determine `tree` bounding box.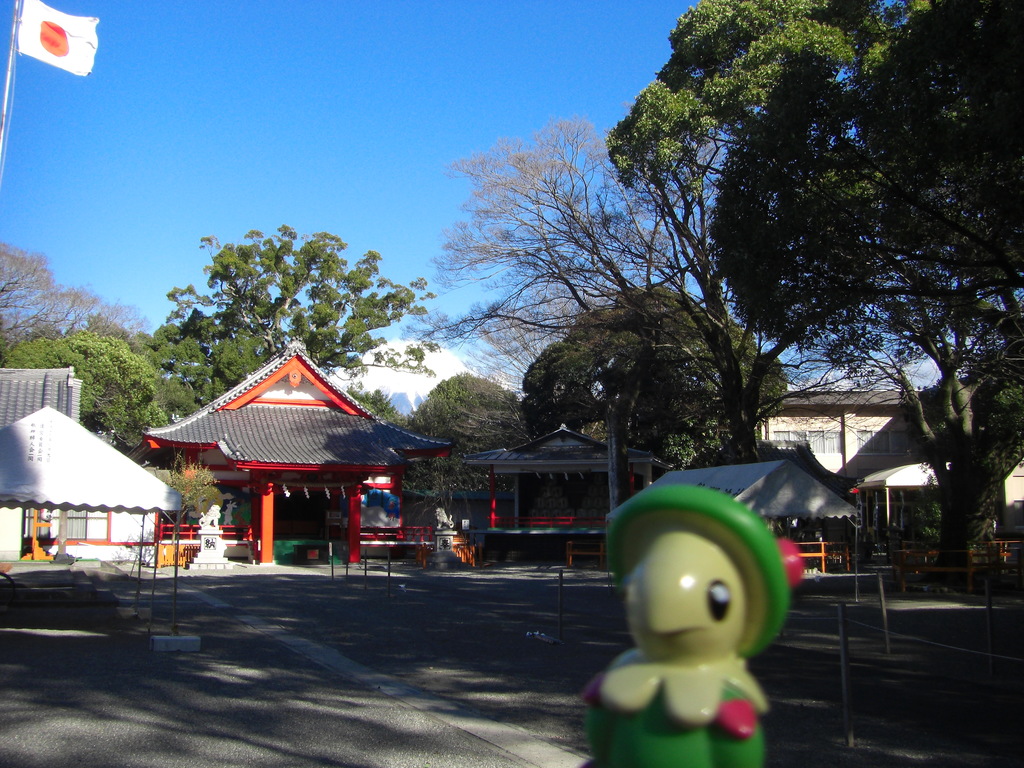
Determined: Rect(145, 450, 220, 634).
